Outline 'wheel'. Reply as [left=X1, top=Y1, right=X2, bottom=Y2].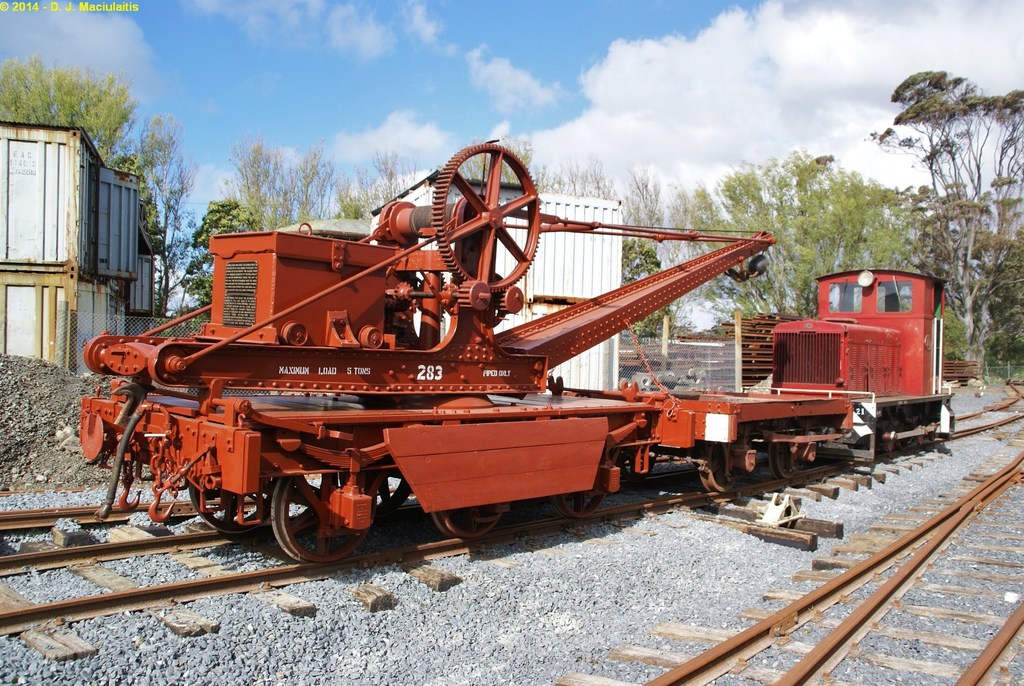
[left=557, top=489, right=616, bottom=517].
